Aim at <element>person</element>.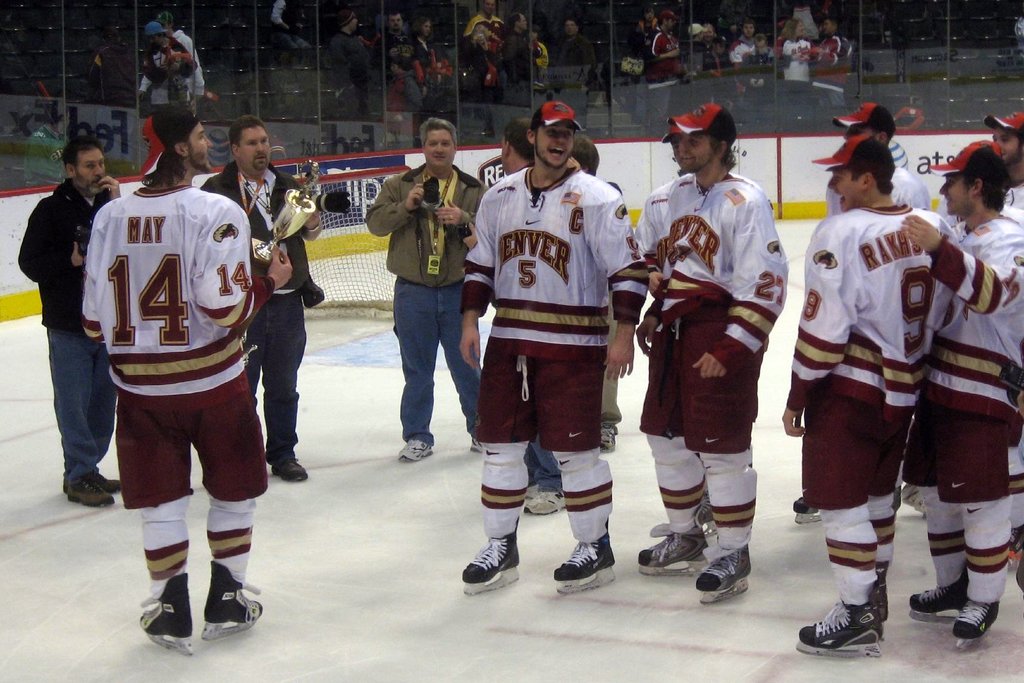
Aimed at BBox(324, 4, 370, 122).
